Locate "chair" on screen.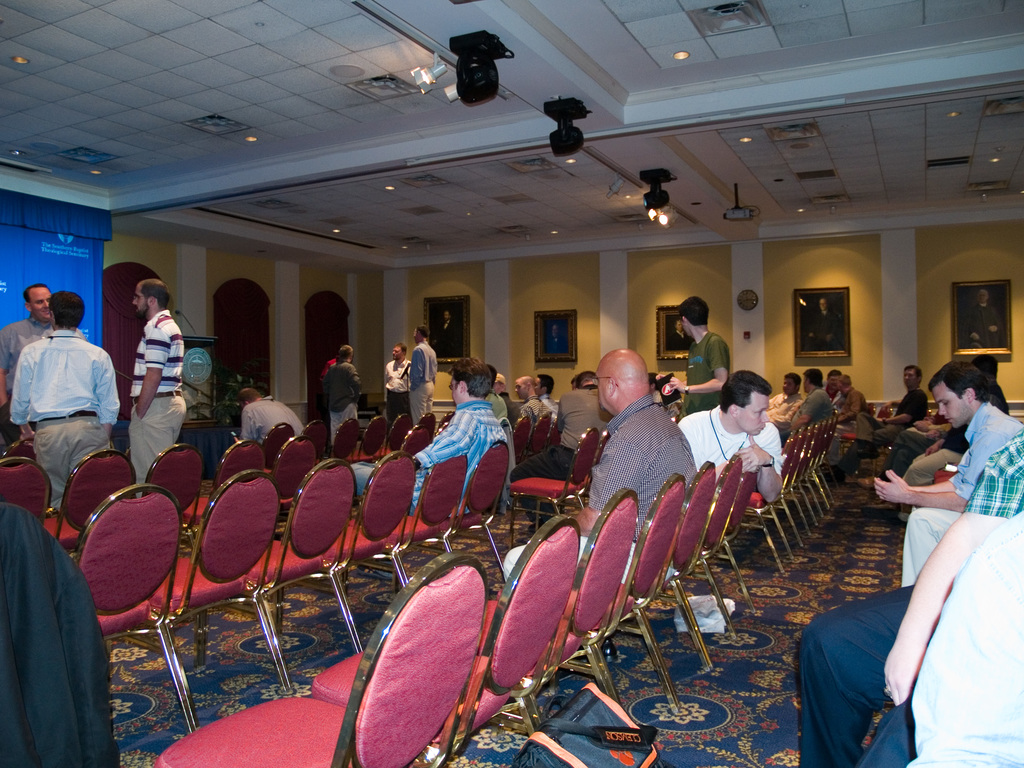
On screen at pyautogui.locateOnScreen(769, 428, 813, 542).
